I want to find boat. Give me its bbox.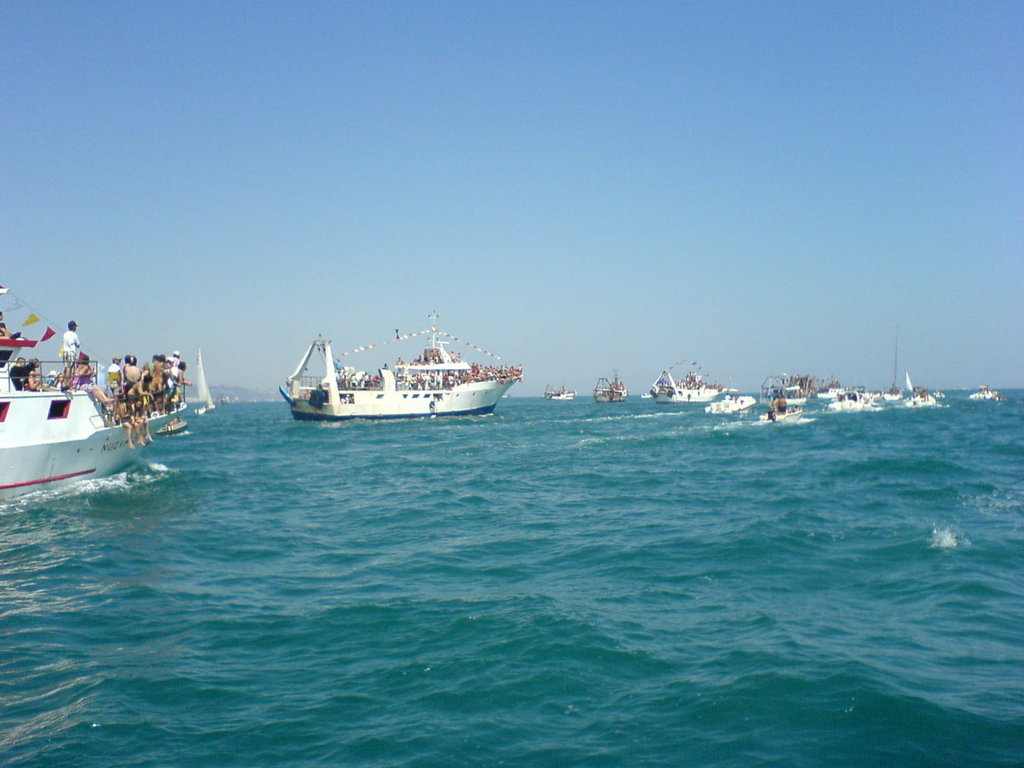
region(593, 368, 627, 404).
